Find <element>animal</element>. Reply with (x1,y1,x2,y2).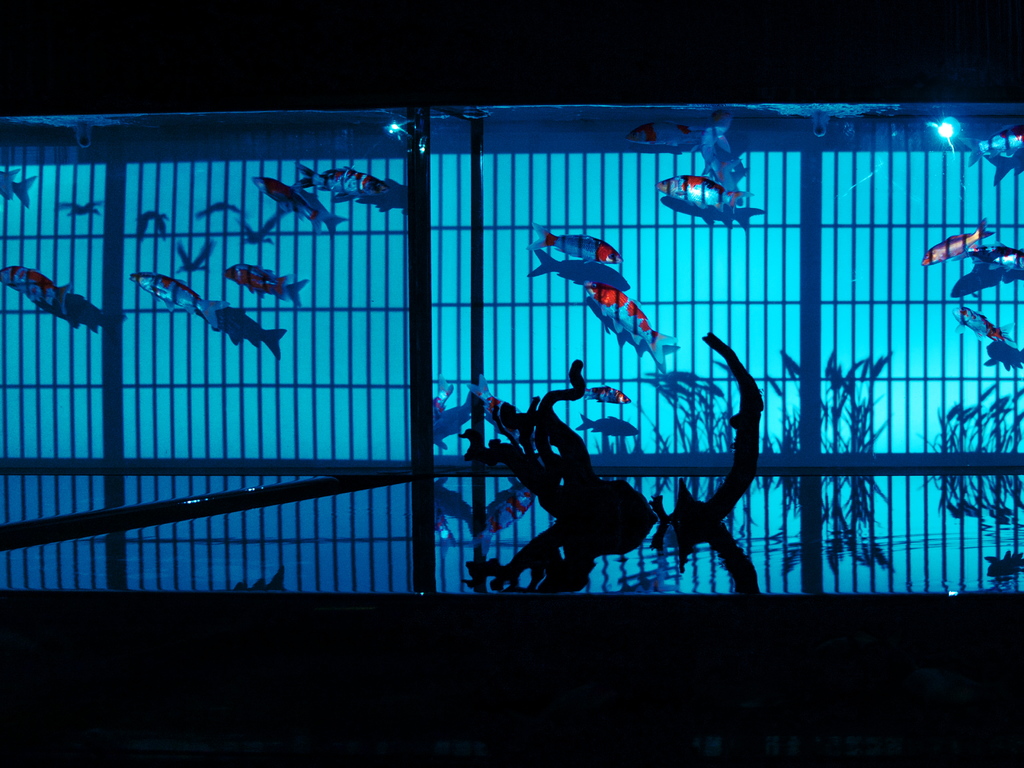
(0,171,36,208).
